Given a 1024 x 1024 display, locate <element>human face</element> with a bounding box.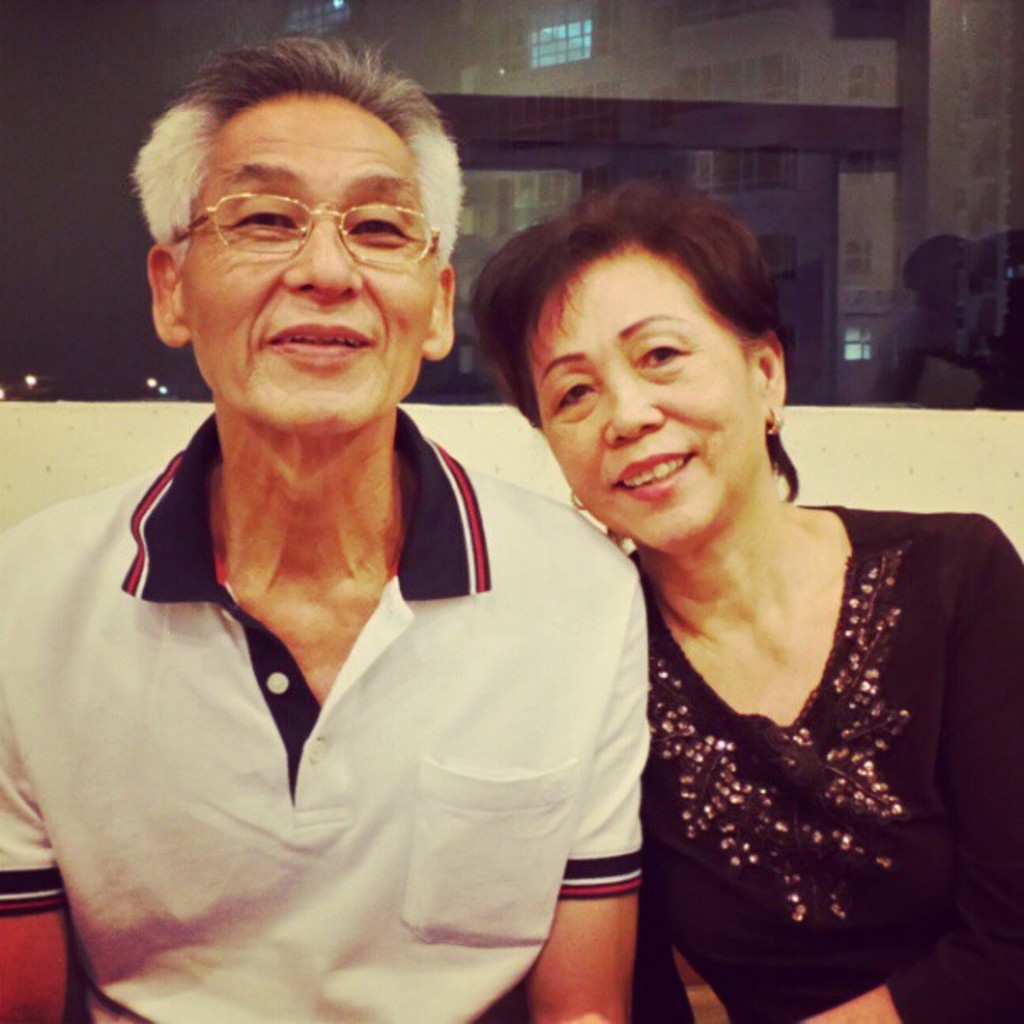
Located: rect(524, 243, 766, 559).
